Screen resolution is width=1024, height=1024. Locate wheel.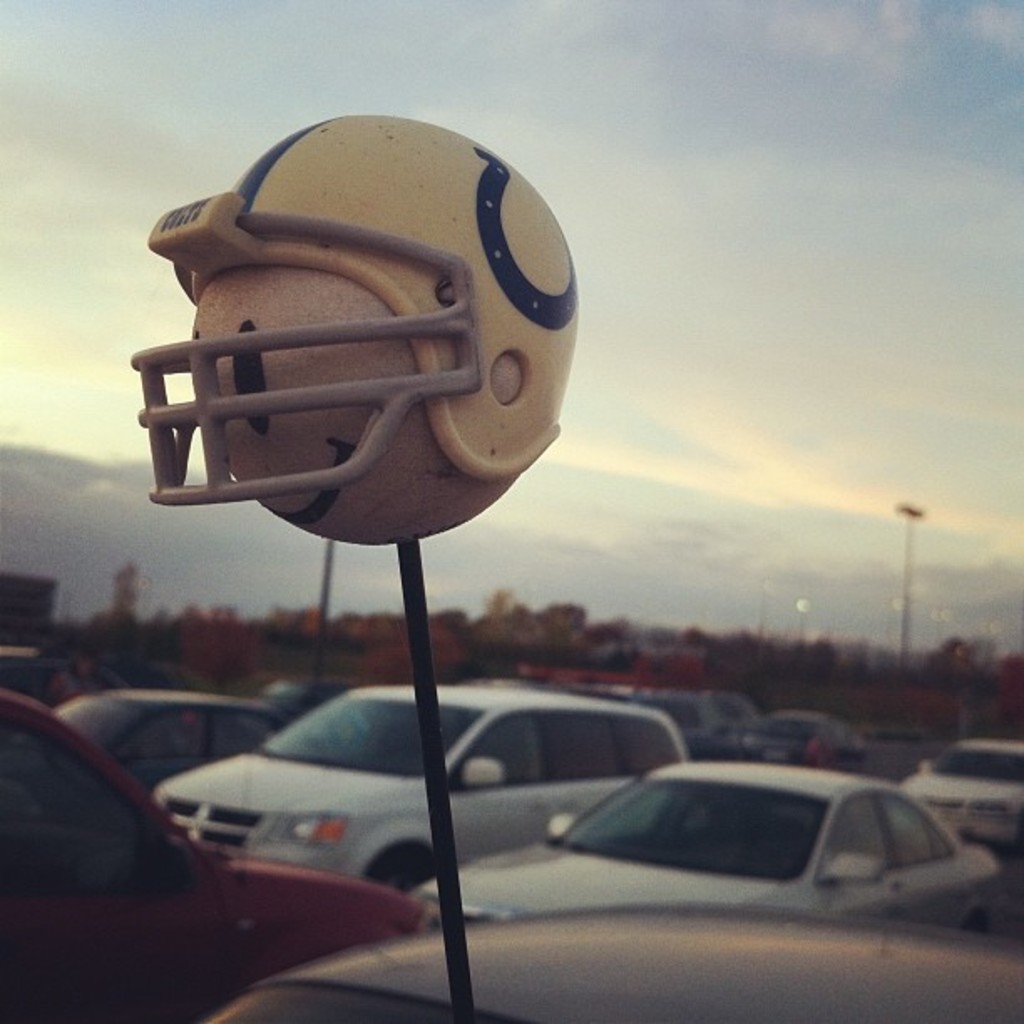
370, 843, 428, 893.
